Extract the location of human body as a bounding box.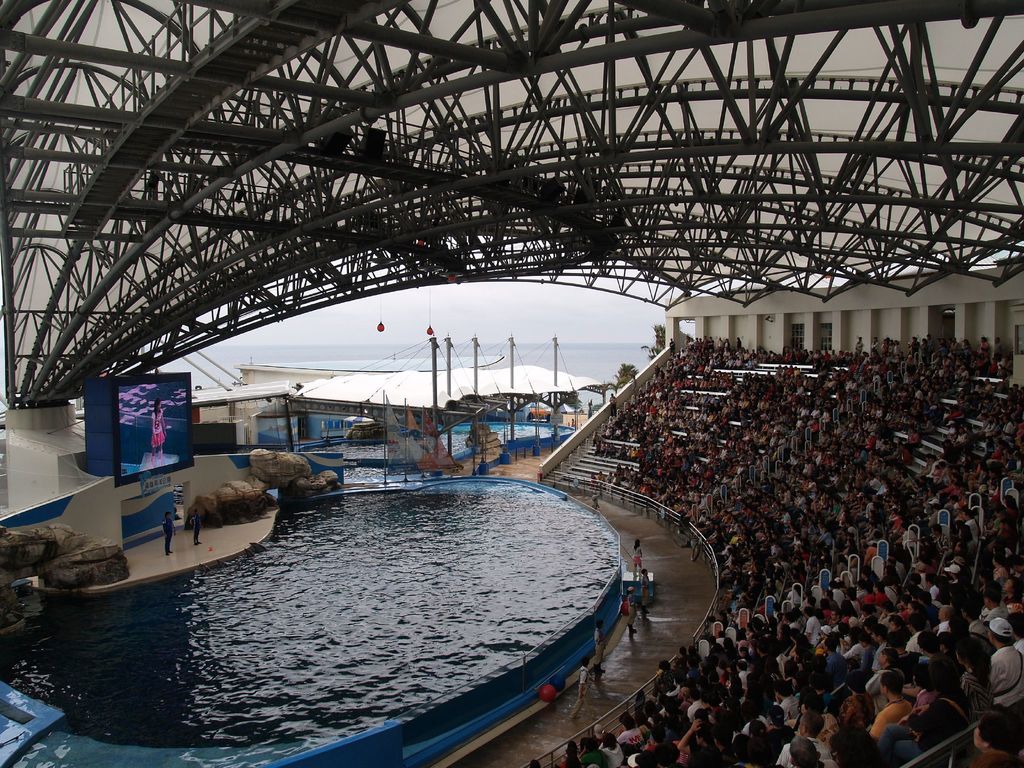
(190, 503, 202, 552).
